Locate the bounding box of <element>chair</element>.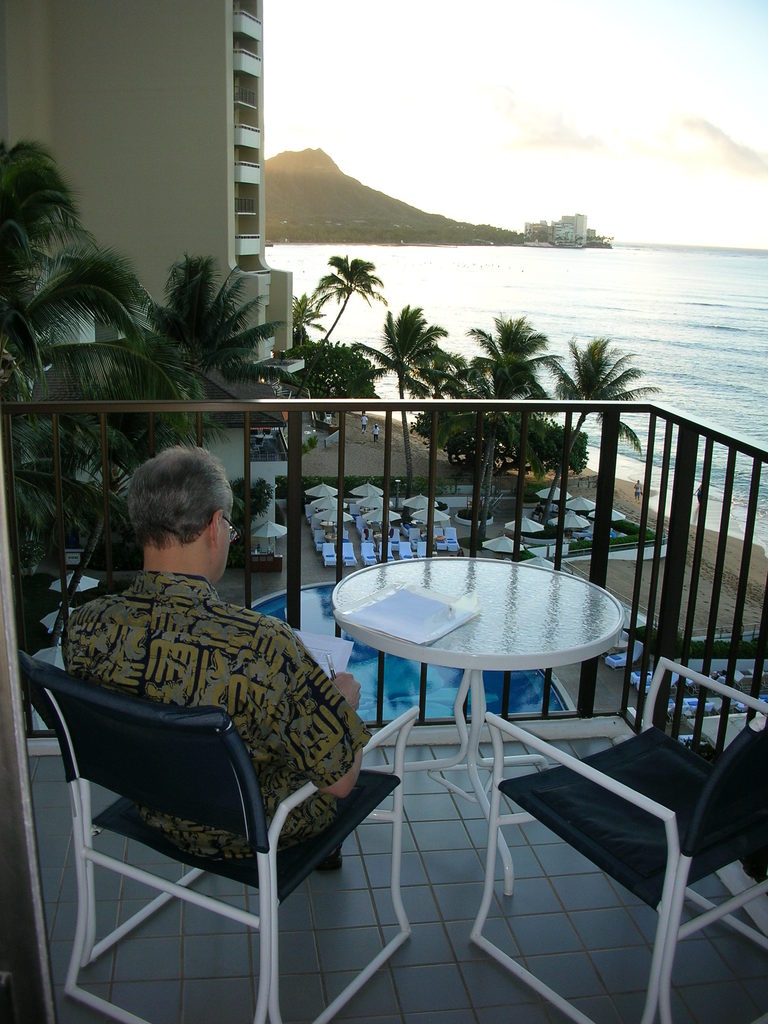
Bounding box: region(464, 652, 767, 1023).
